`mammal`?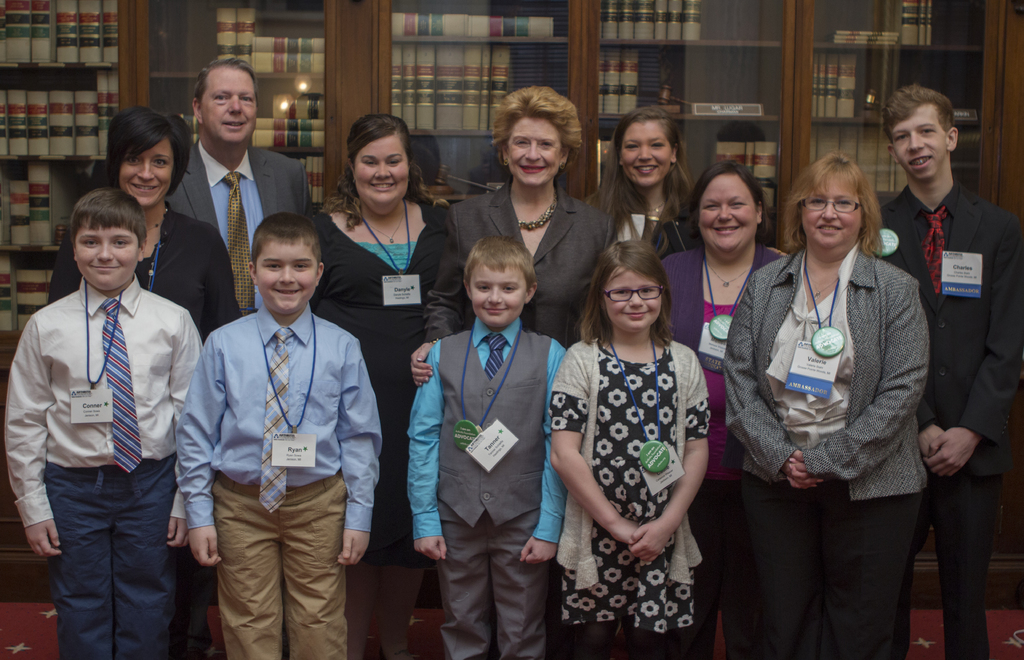
(588, 103, 696, 334)
